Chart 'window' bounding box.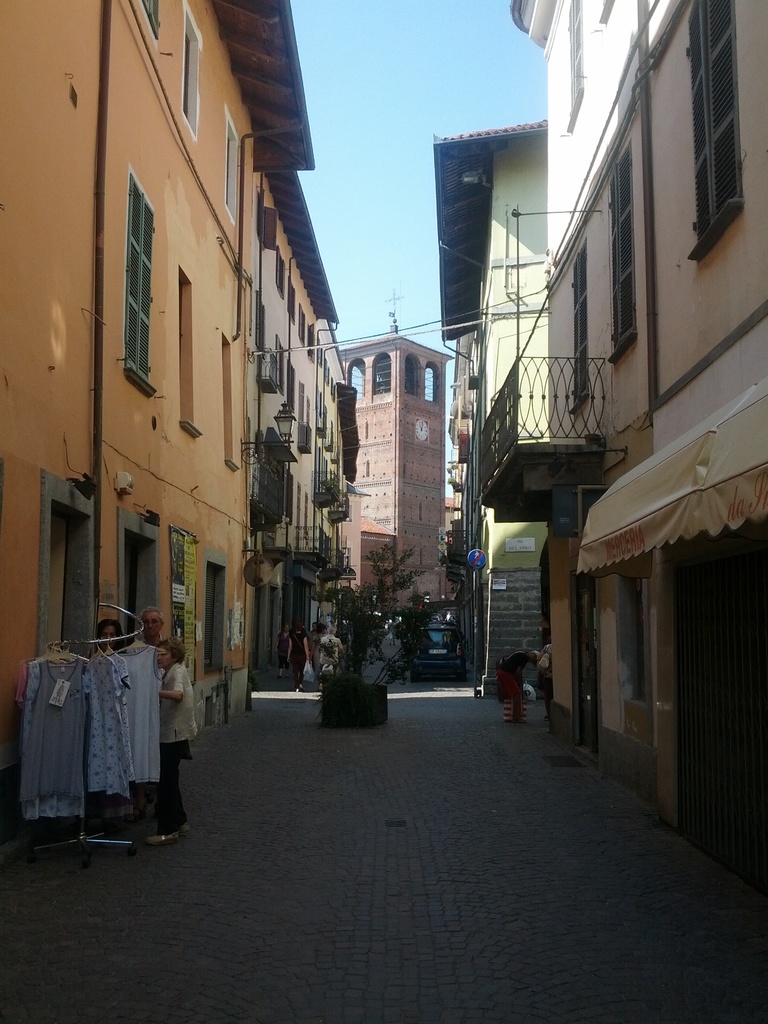
Charted: [278, 246, 285, 297].
